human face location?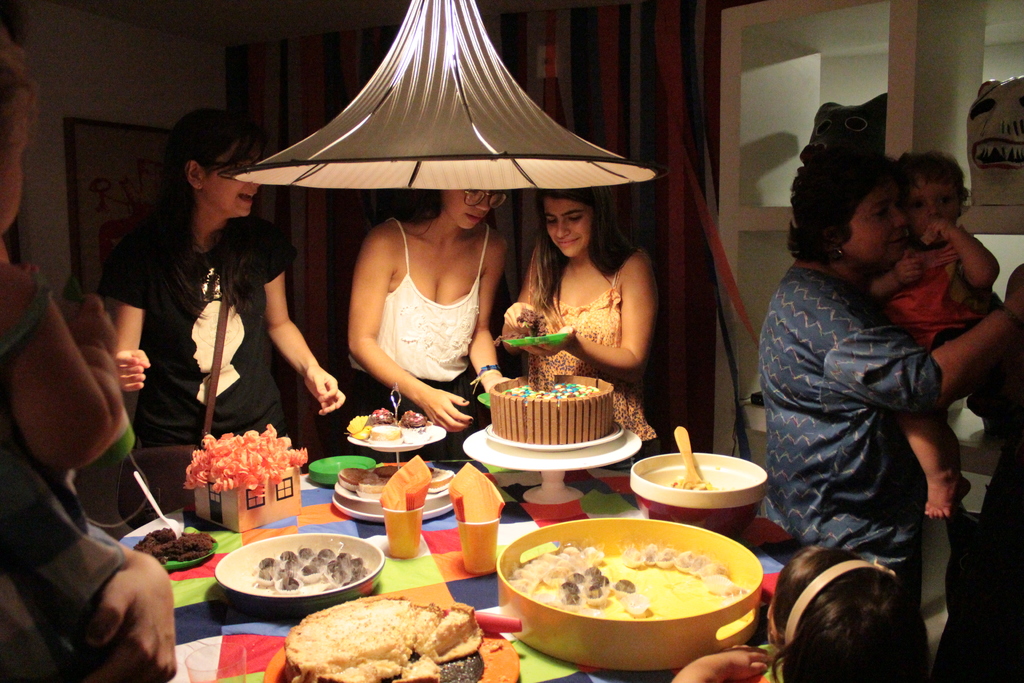
{"left": 193, "top": 136, "right": 265, "bottom": 215}
